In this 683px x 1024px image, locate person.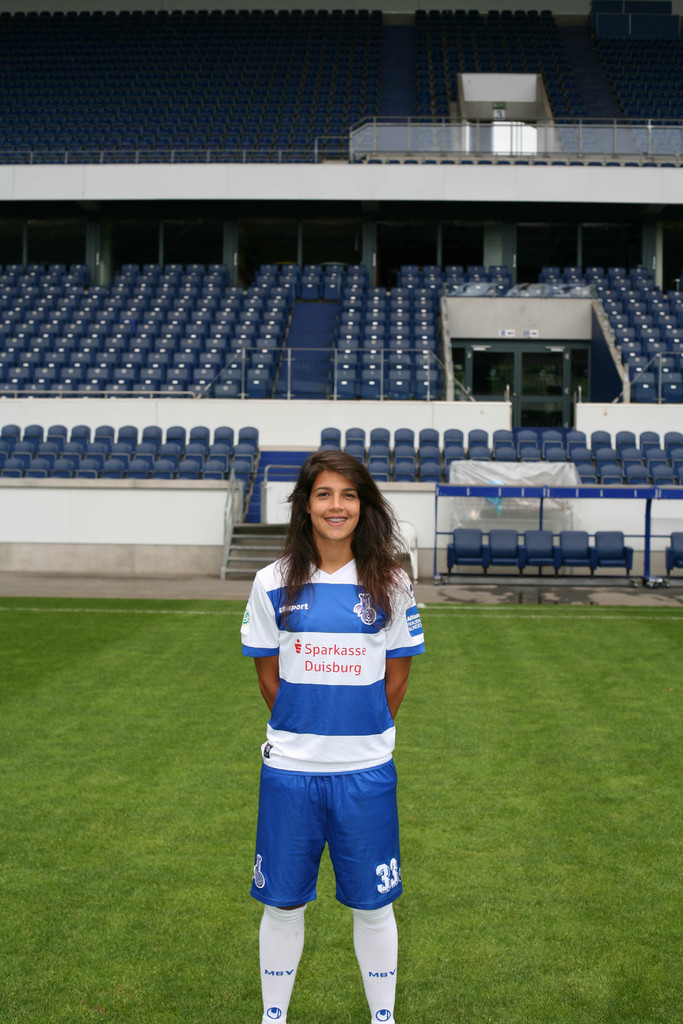
Bounding box: Rect(233, 444, 424, 1023).
